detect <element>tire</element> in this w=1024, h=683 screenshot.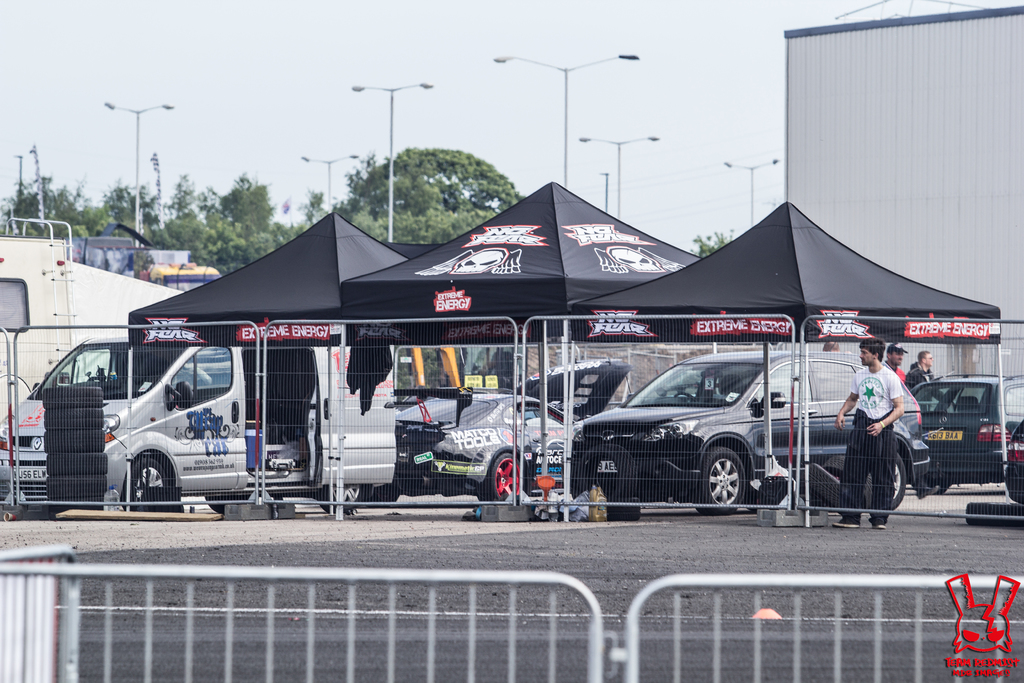
Detection: (1002,460,1023,502).
